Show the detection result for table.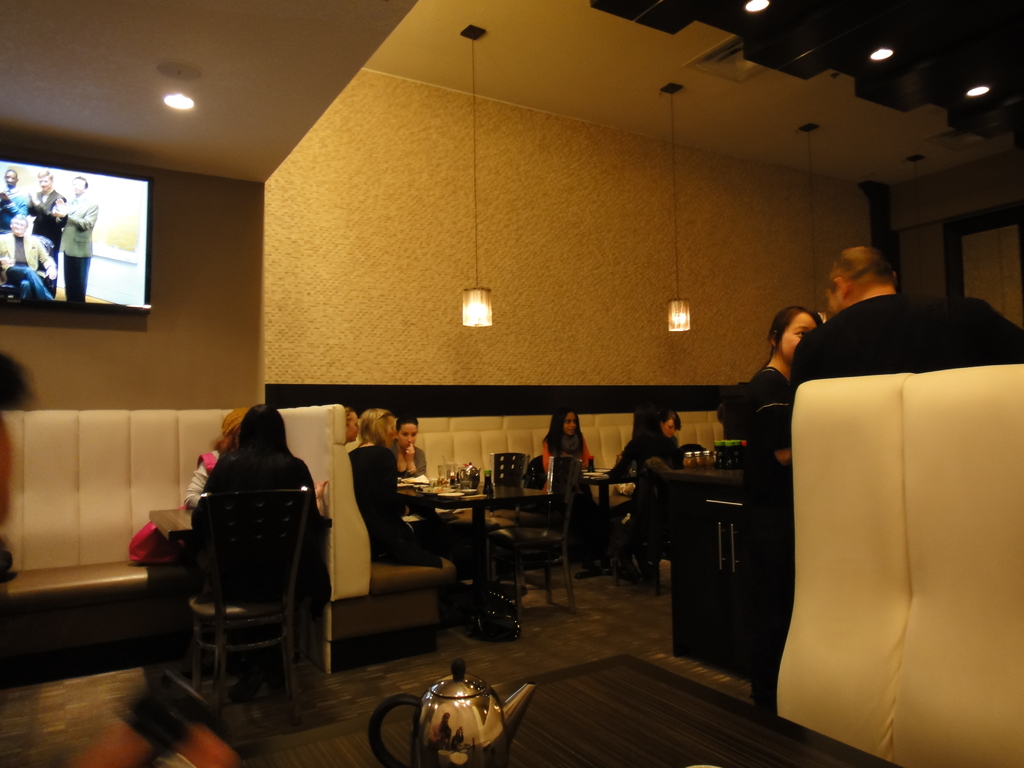
crop(401, 459, 584, 620).
